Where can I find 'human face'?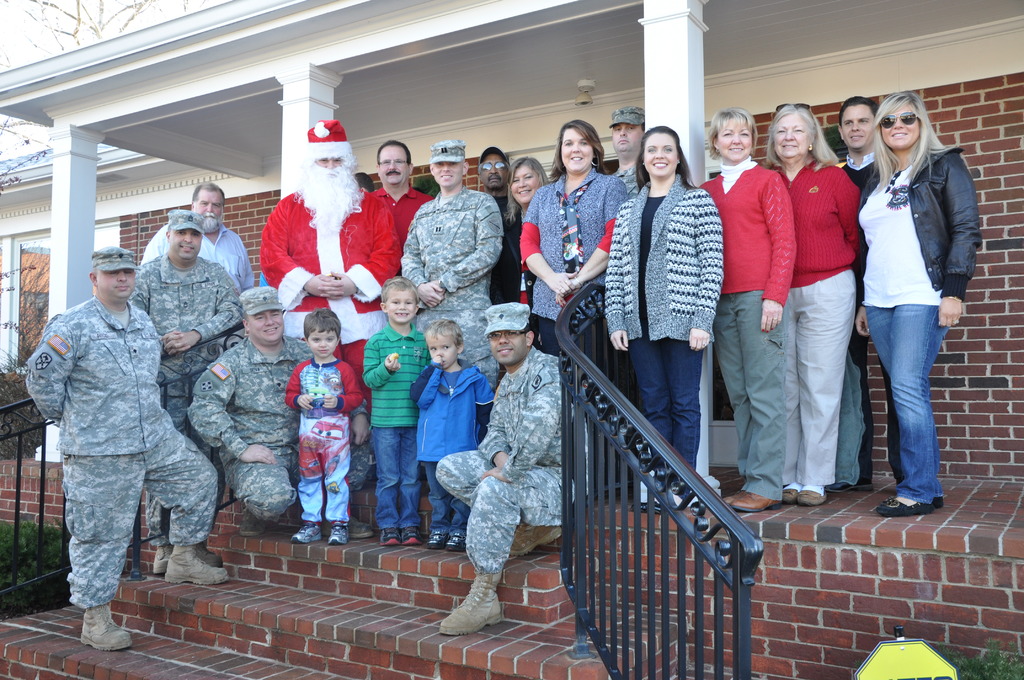
You can find it at 877 99 920 154.
